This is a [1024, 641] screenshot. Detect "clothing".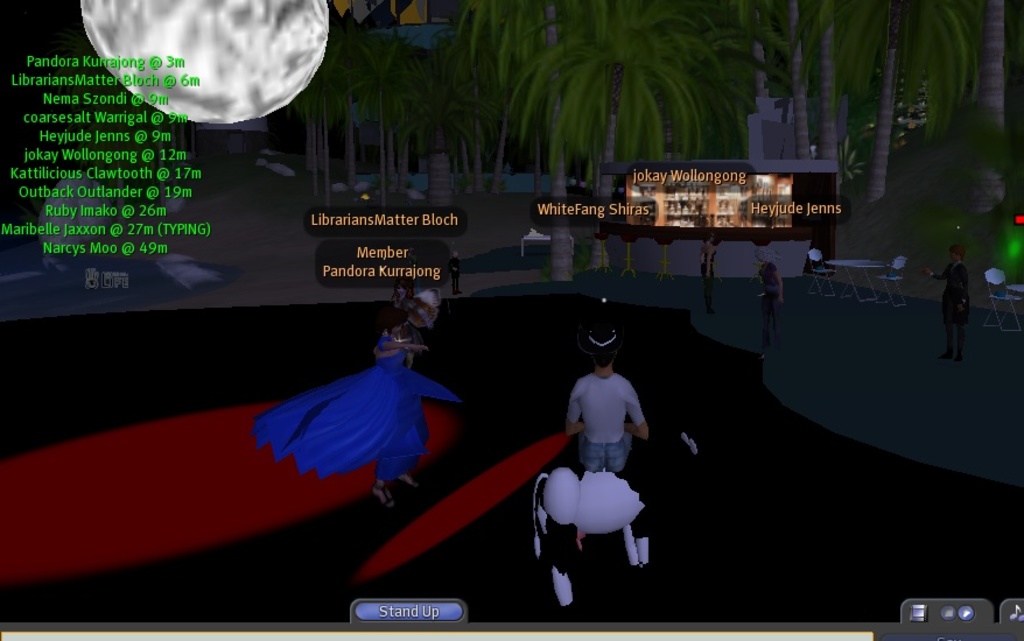
[448,256,458,290].
